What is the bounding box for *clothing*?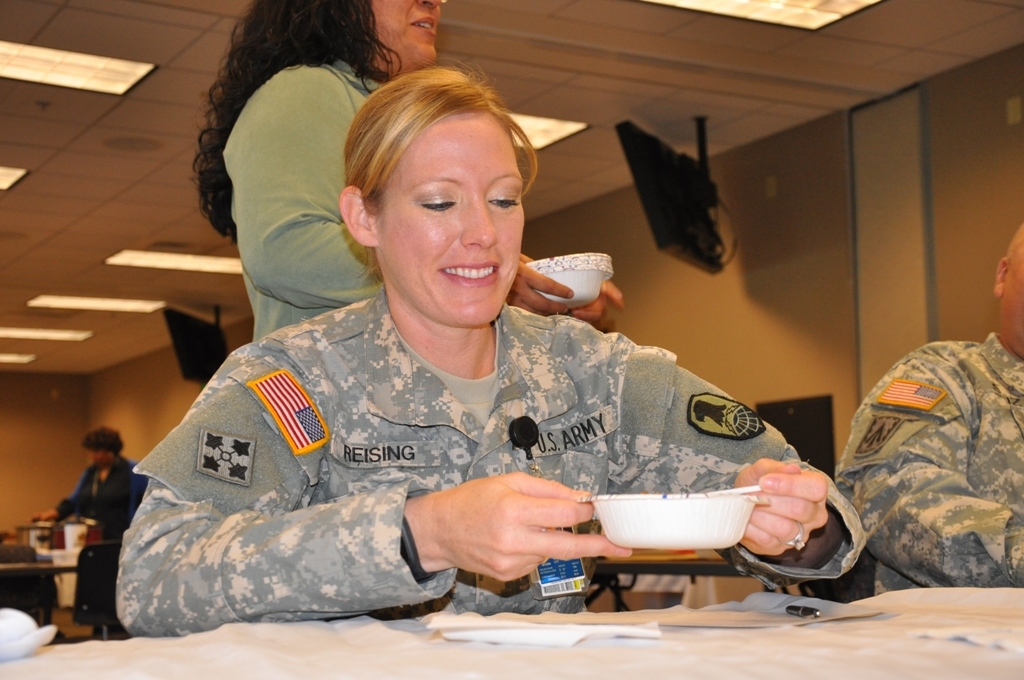
pyautogui.locateOnScreen(228, 61, 395, 339).
